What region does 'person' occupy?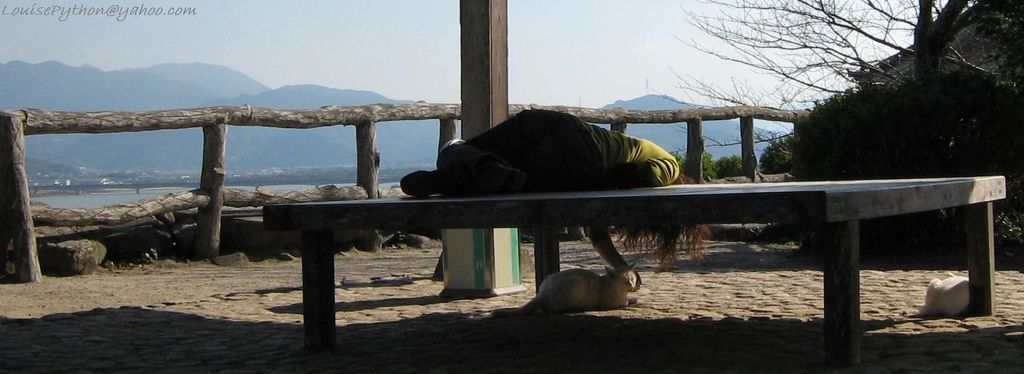
[400,106,680,292].
